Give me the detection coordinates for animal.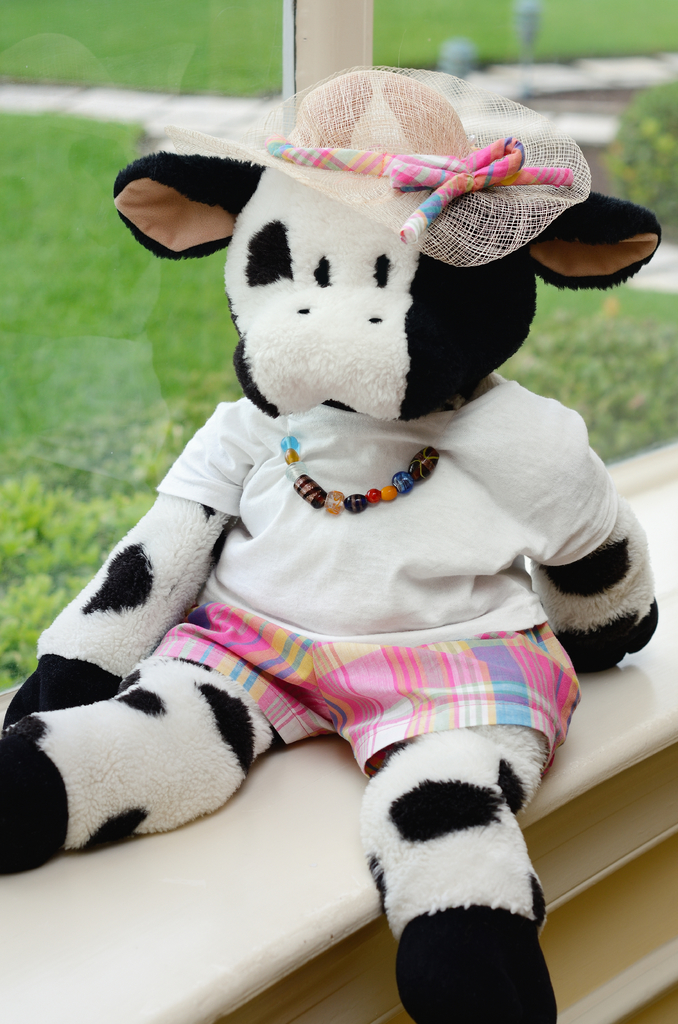
0/68/659/1023.
